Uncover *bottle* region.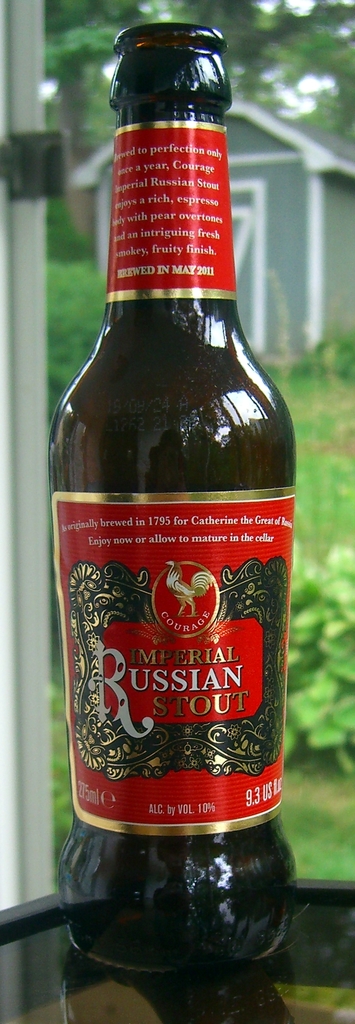
Uncovered: [51,8,291,974].
